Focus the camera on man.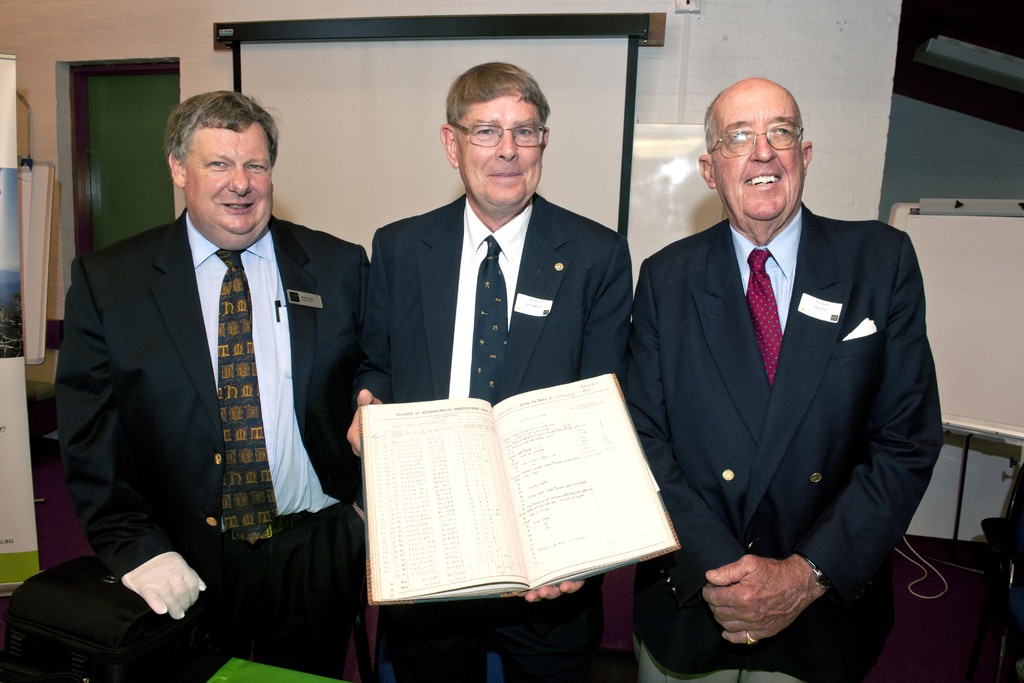
Focus region: BBox(367, 67, 624, 407).
